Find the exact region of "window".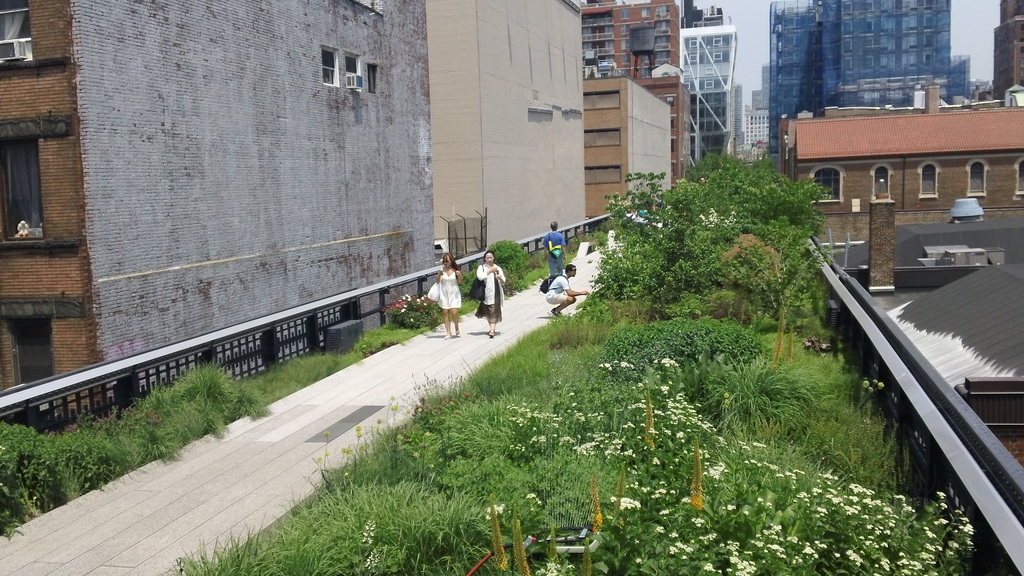
Exact region: bbox=[652, 22, 673, 43].
